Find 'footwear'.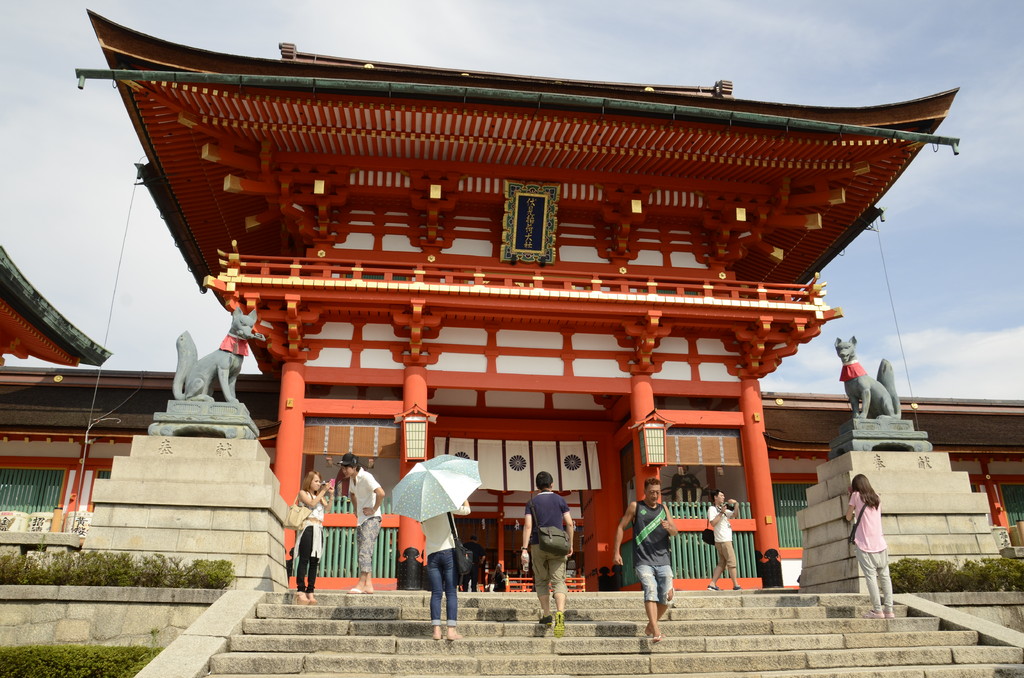
bbox=(706, 583, 723, 592).
